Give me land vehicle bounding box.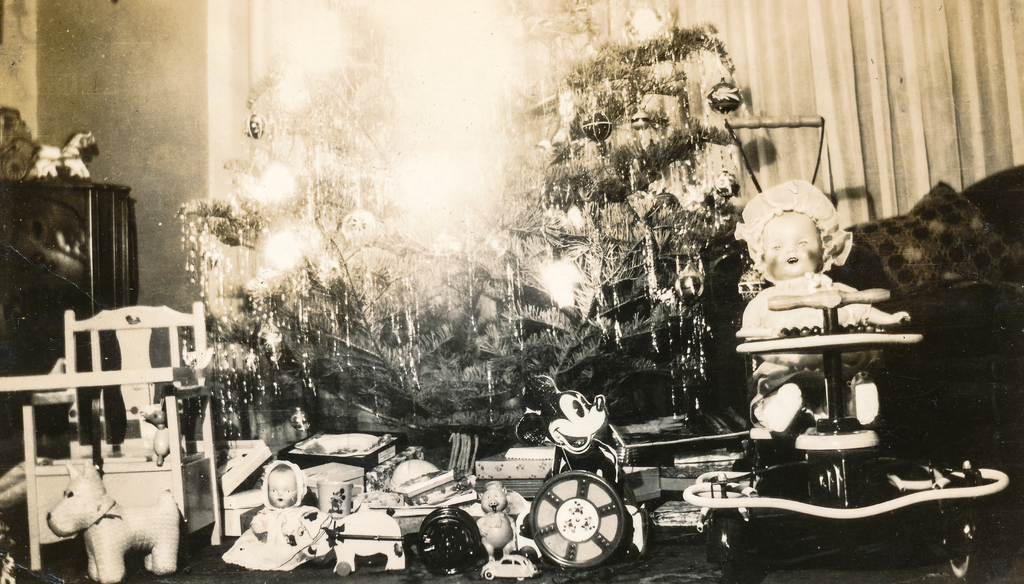
682 286 1010 583.
